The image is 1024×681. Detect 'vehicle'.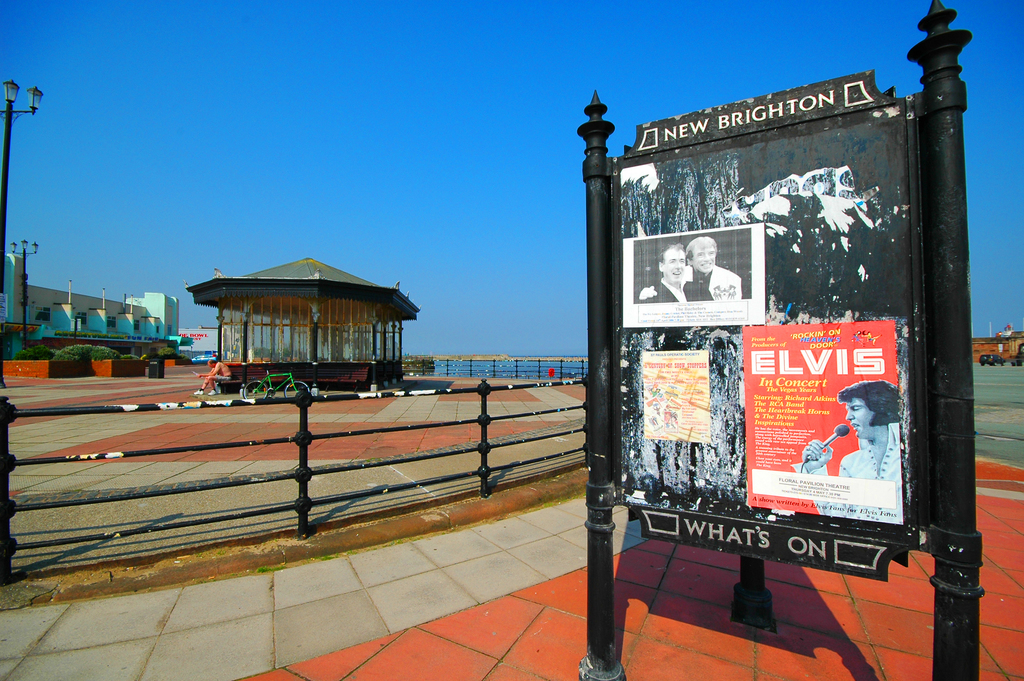
Detection: region(240, 366, 311, 397).
